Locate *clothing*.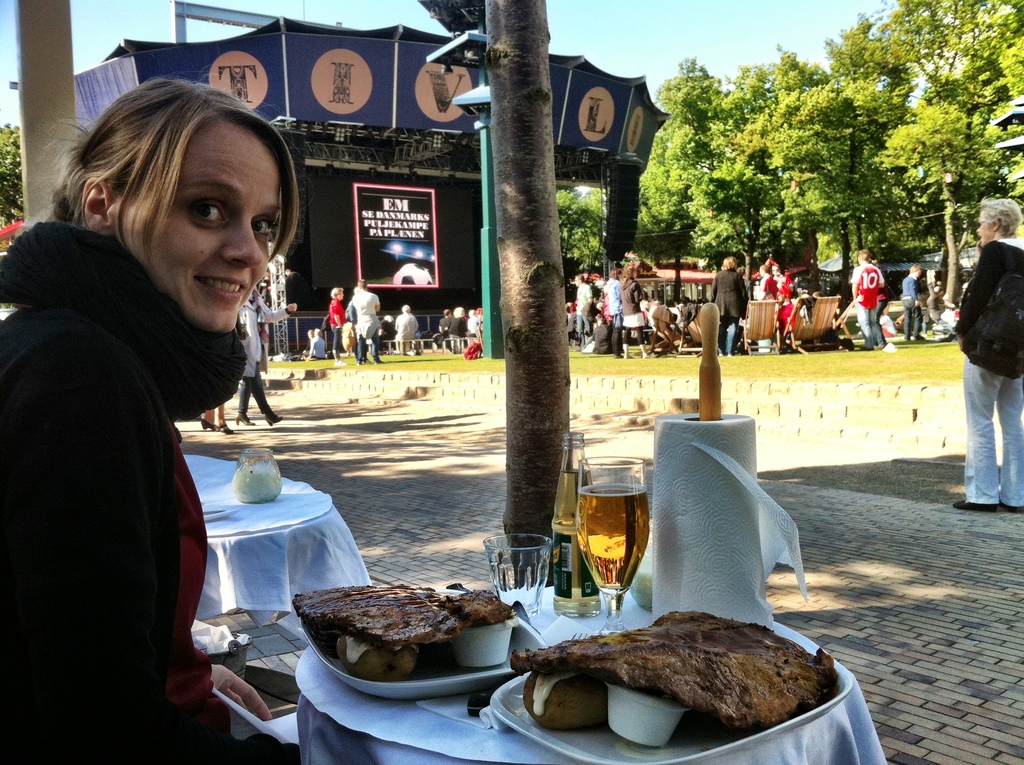
Bounding box: [592,272,601,322].
